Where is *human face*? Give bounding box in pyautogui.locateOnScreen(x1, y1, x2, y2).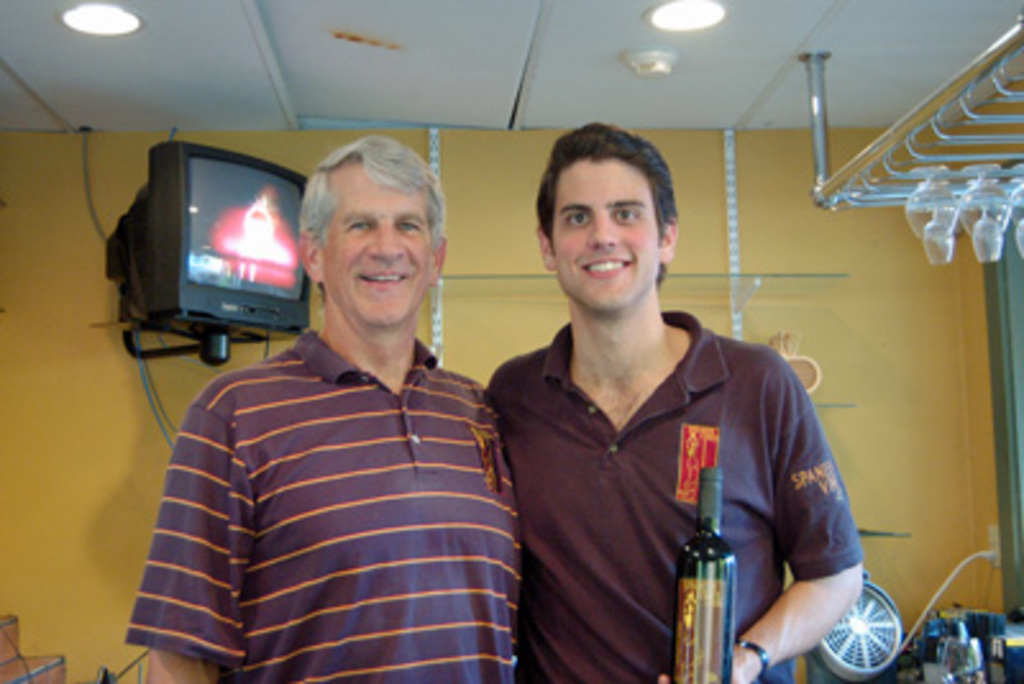
pyautogui.locateOnScreen(553, 161, 660, 307).
